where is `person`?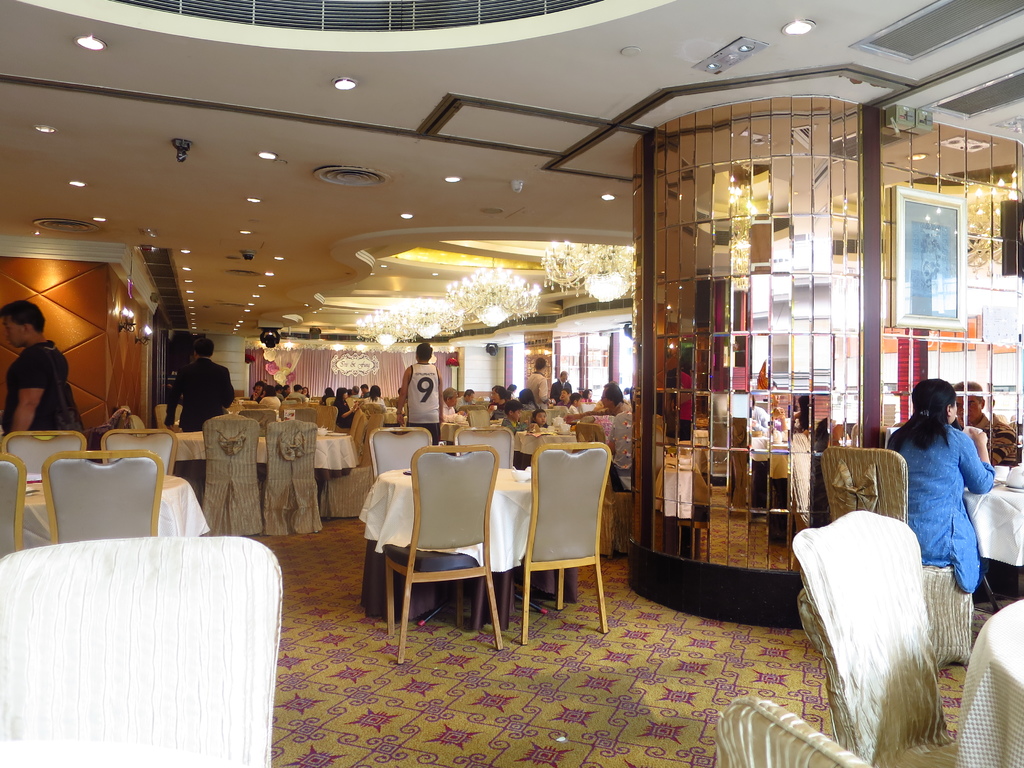
bbox(893, 378, 995, 594).
